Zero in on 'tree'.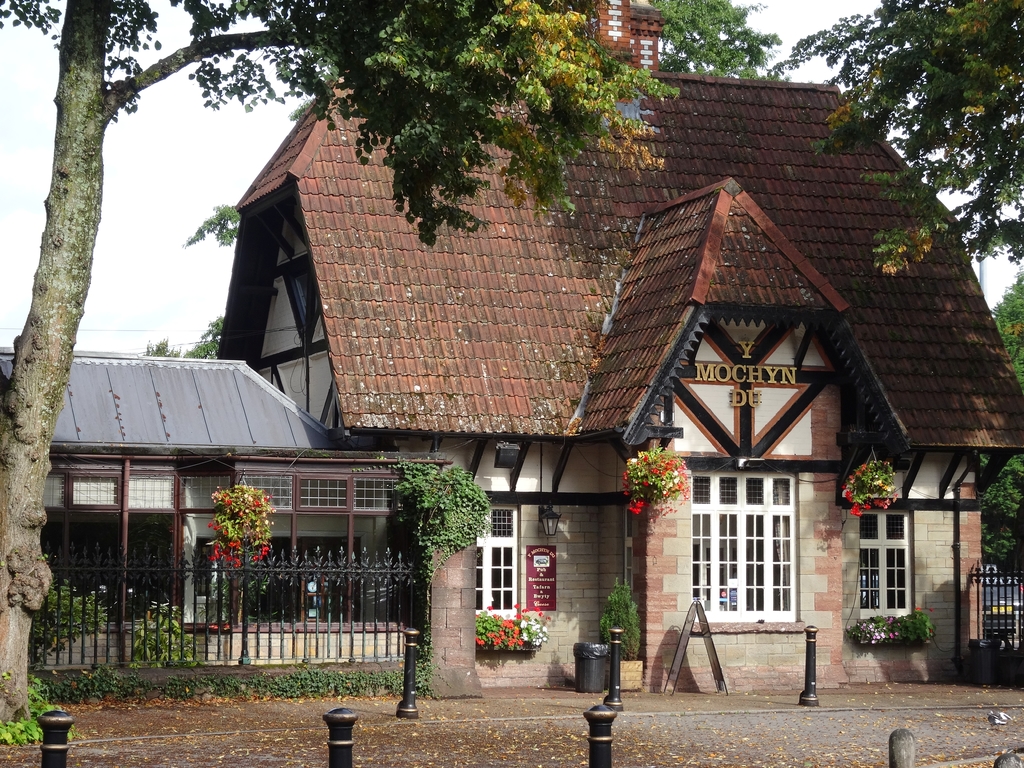
Zeroed in: box=[139, 202, 238, 372].
